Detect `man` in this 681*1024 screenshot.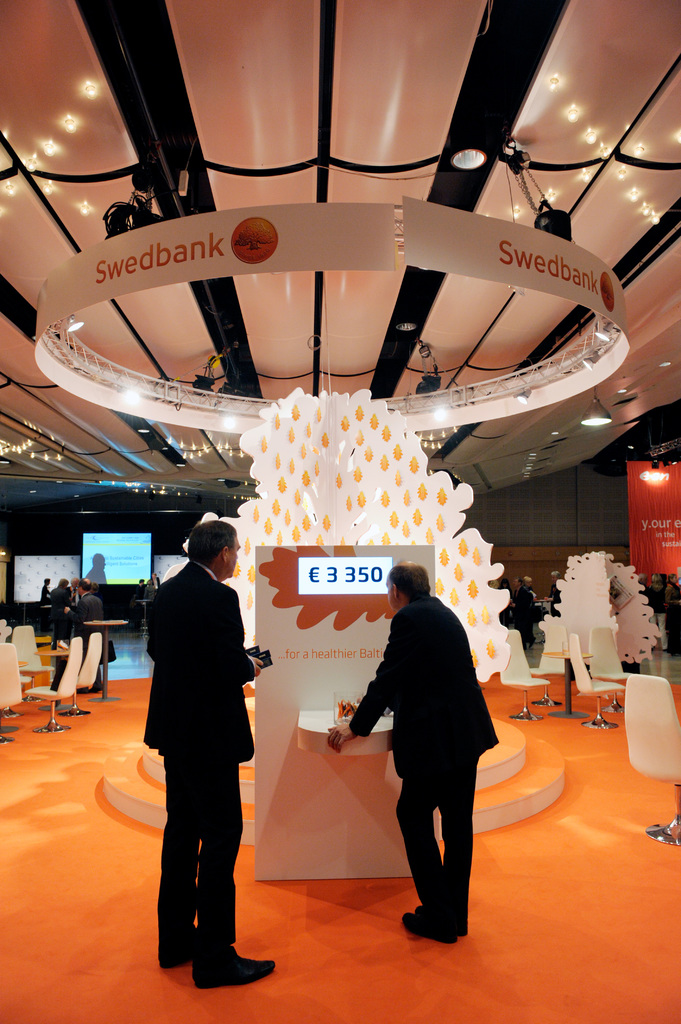
Detection: l=62, t=575, r=104, b=692.
